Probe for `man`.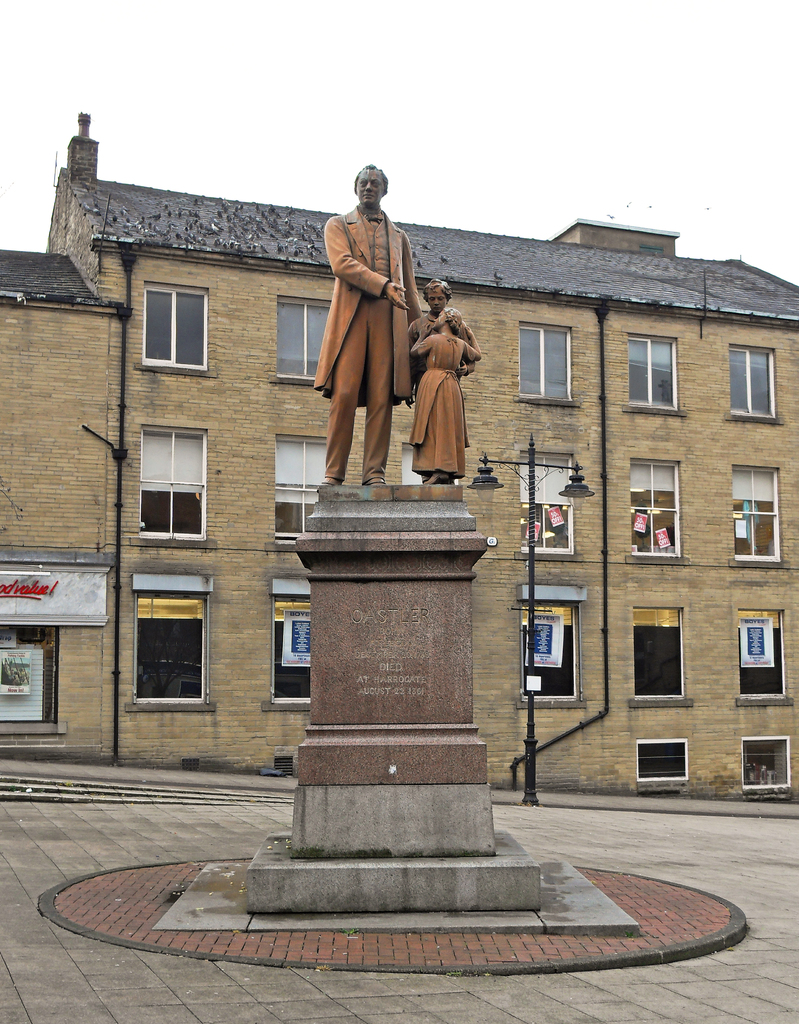
Probe result: detection(312, 164, 440, 492).
